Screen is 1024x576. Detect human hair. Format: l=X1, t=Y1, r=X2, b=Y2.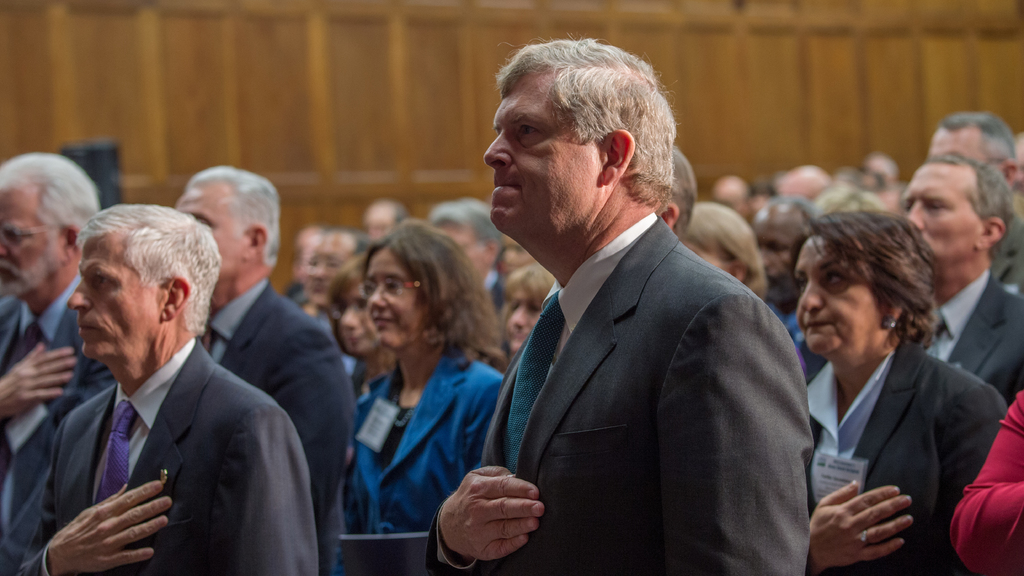
l=671, t=143, r=696, b=239.
